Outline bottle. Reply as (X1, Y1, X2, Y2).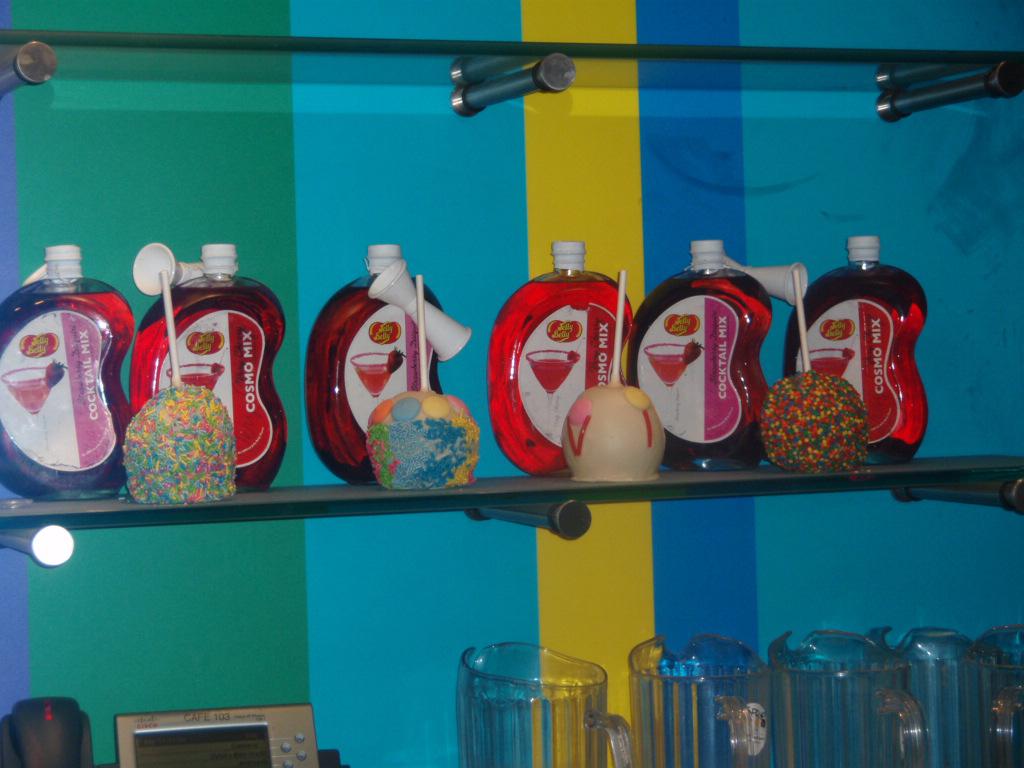
(633, 239, 786, 443).
